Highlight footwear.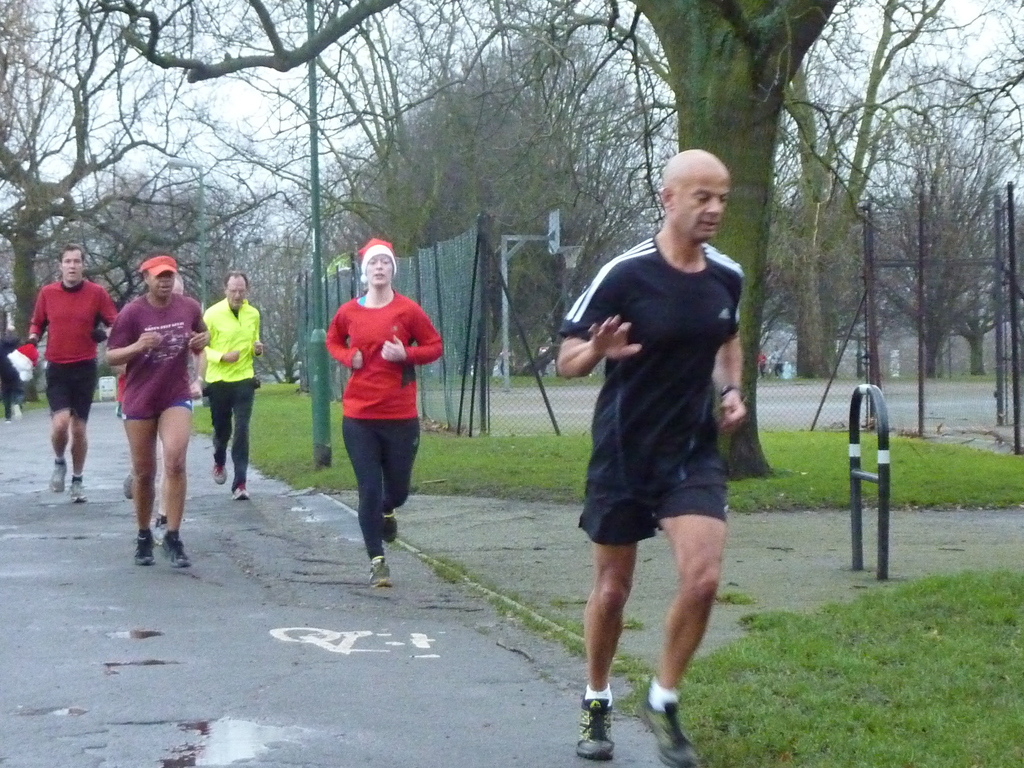
Highlighted region: rect(150, 515, 166, 545).
